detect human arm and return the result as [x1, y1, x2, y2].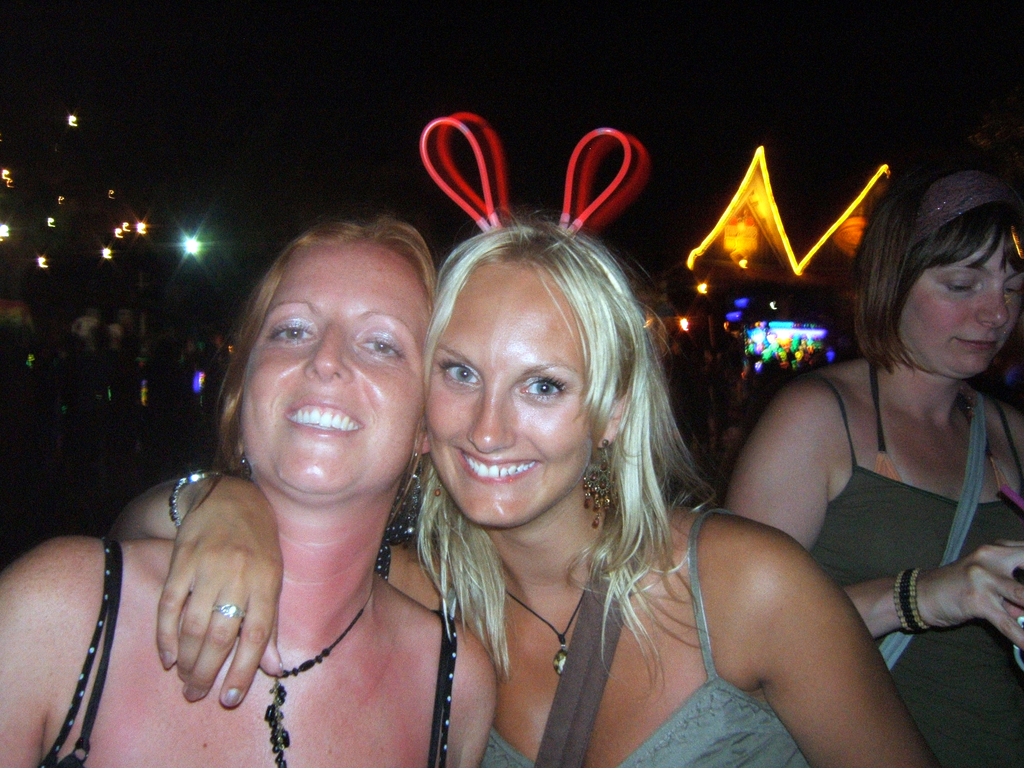
[108, 451, 314, 709].
